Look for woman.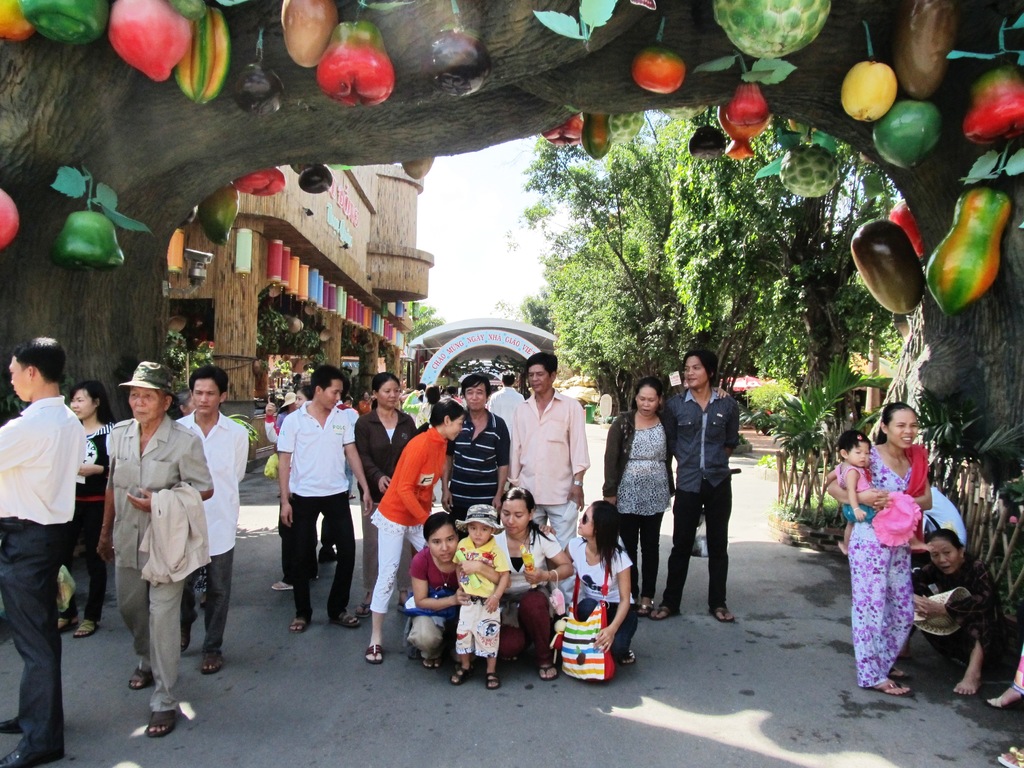
Found: [354, 372, 419, 617].
